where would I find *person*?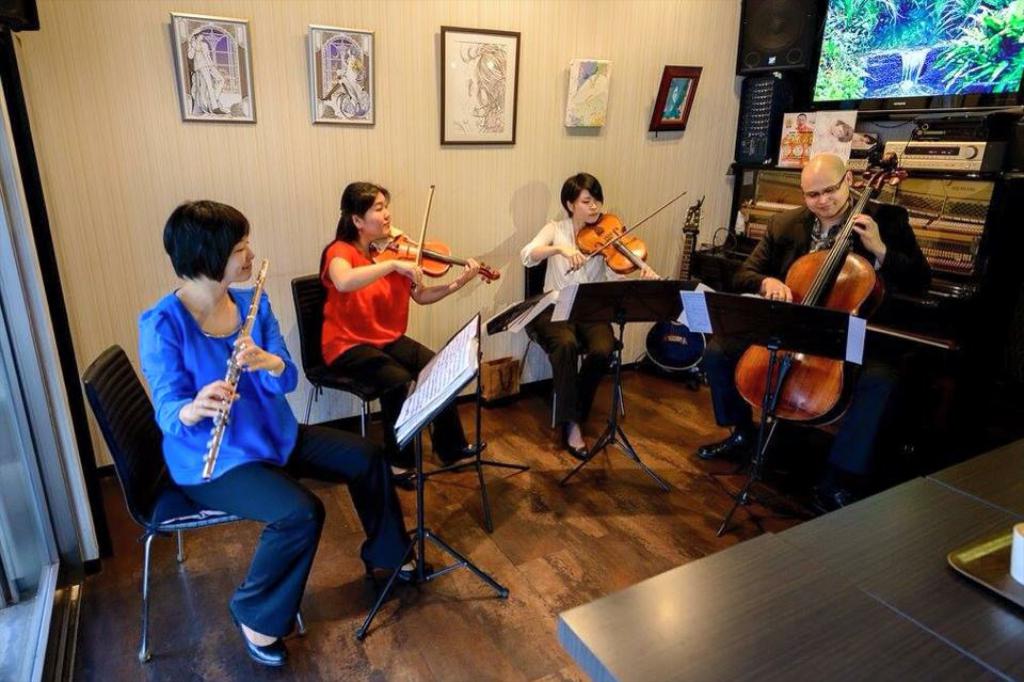
At (316, 179, 490, 487).
